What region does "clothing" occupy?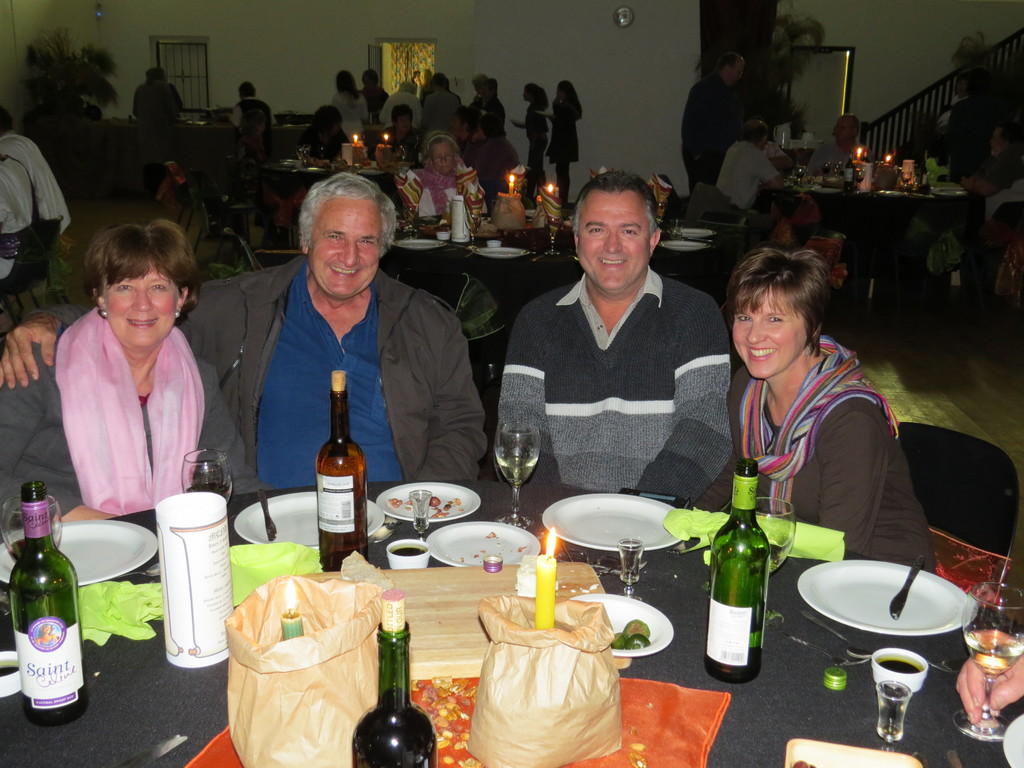
327/87/369/144.
